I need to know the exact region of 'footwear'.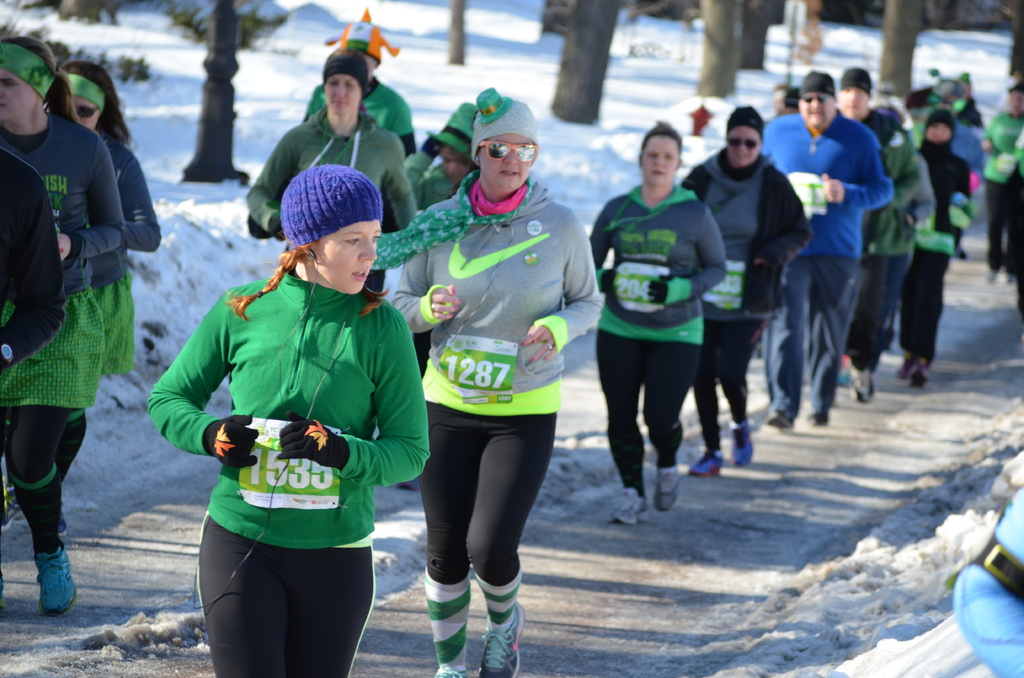
Region: 693/450/730/476.
